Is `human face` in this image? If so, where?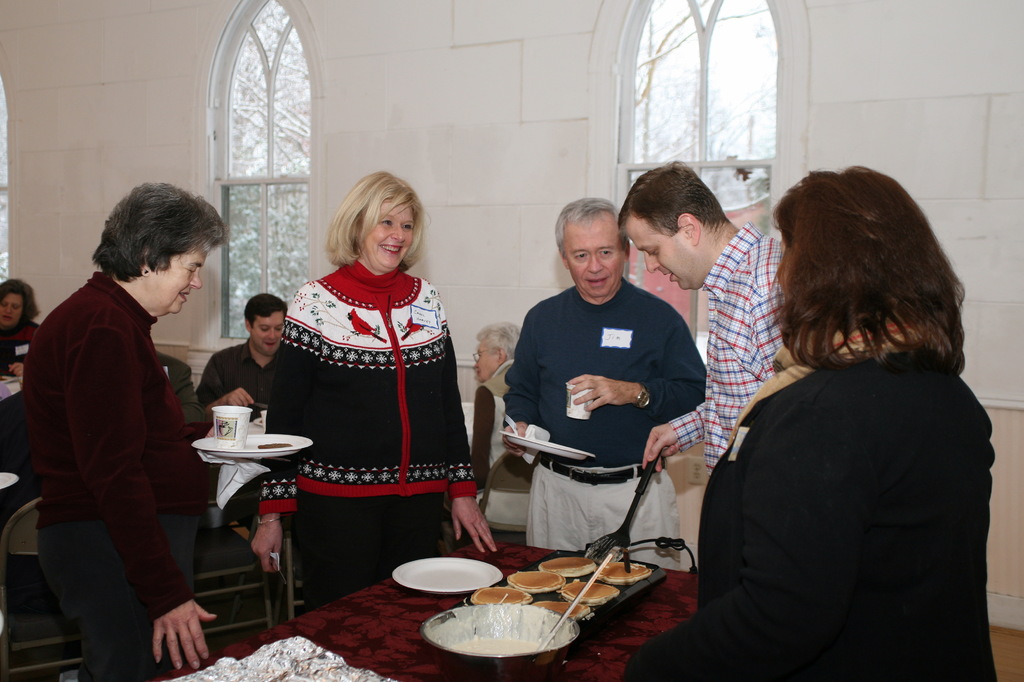
Yes, at 158, 250, 204, 311.
